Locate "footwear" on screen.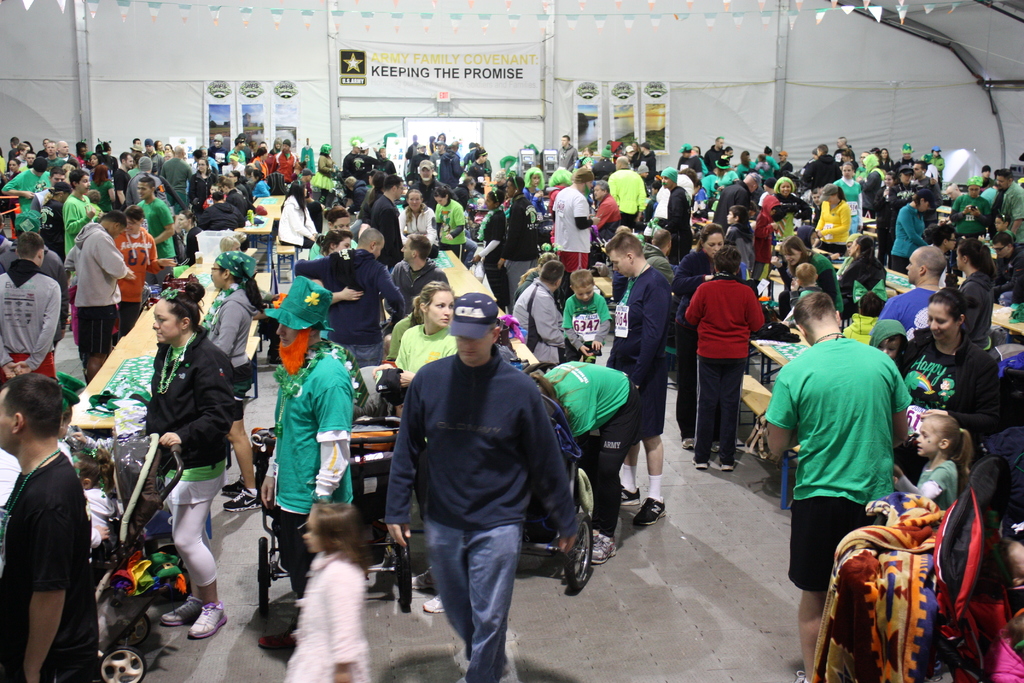
On screen at select_region(791, 670, 808, 682).
